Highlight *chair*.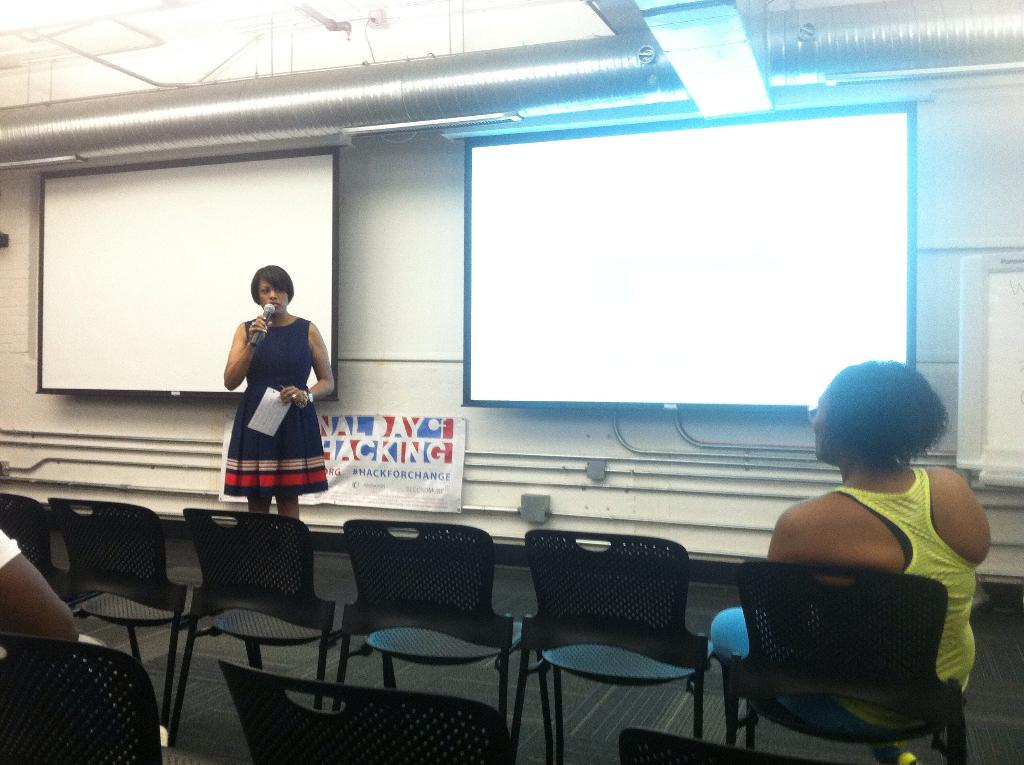
Highlighted region: (x1=508, y1=544, x2=739, y2=753).
